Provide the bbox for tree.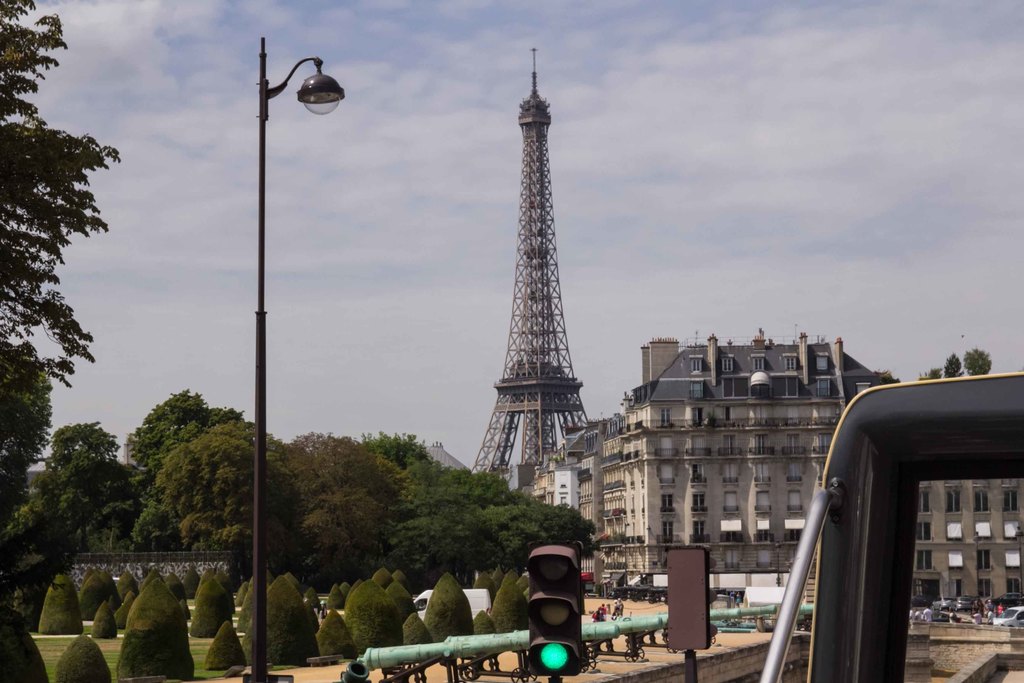
[240,572,325,671].
